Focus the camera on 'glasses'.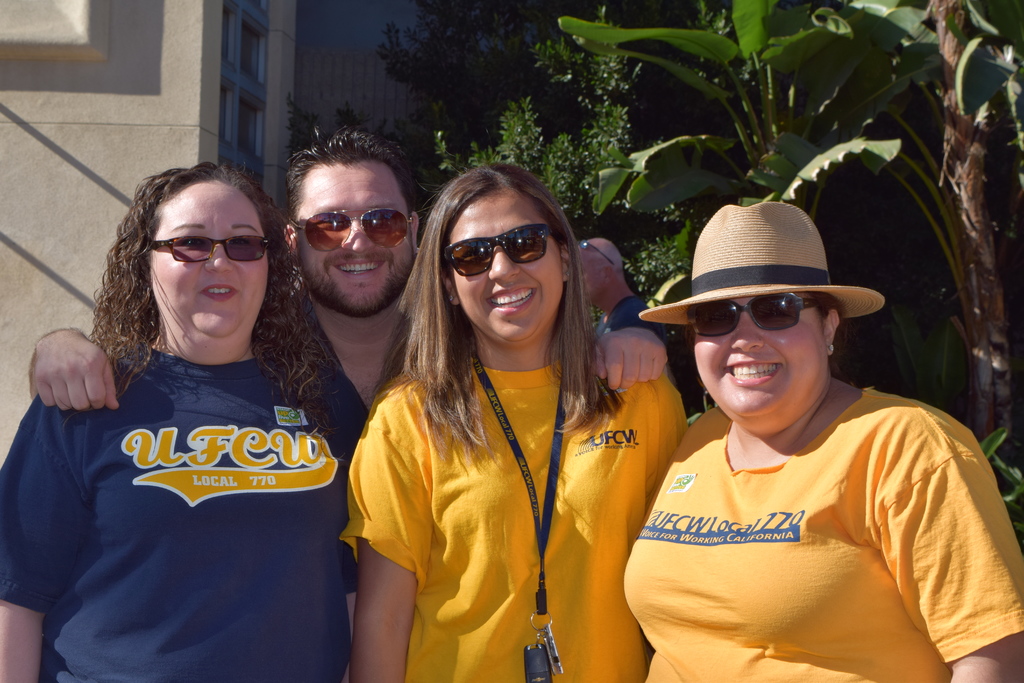
Focus region: (left=144, top=230, right=276, bottom=264).
